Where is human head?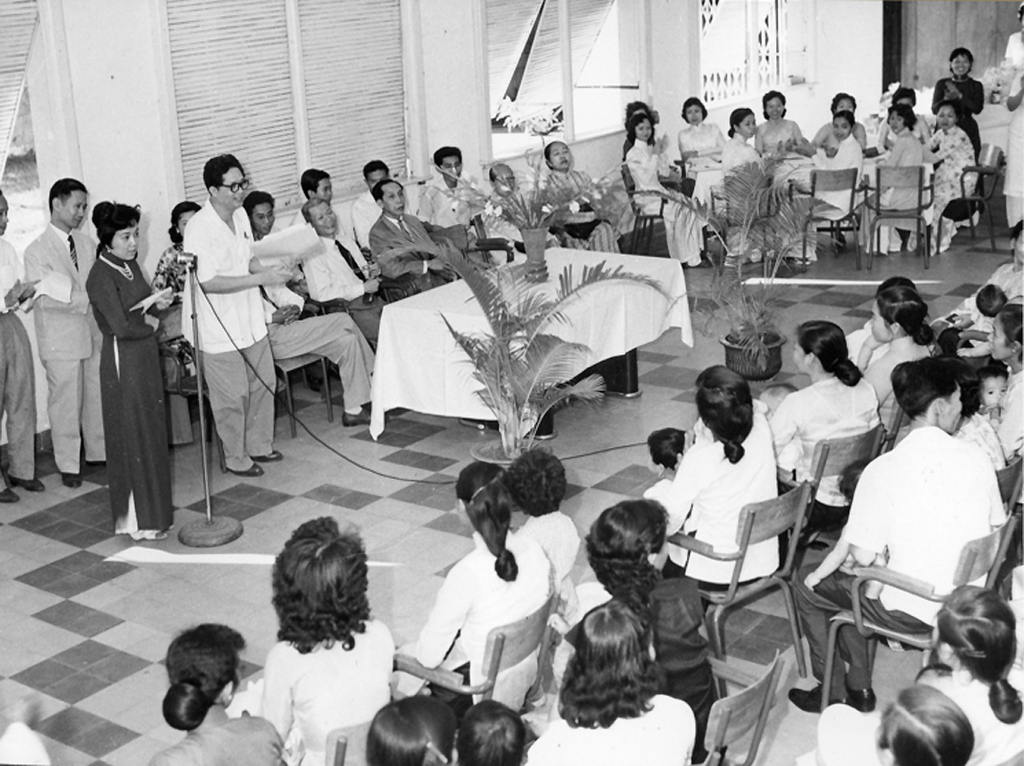
Rect(91, 199, 141, 259).
